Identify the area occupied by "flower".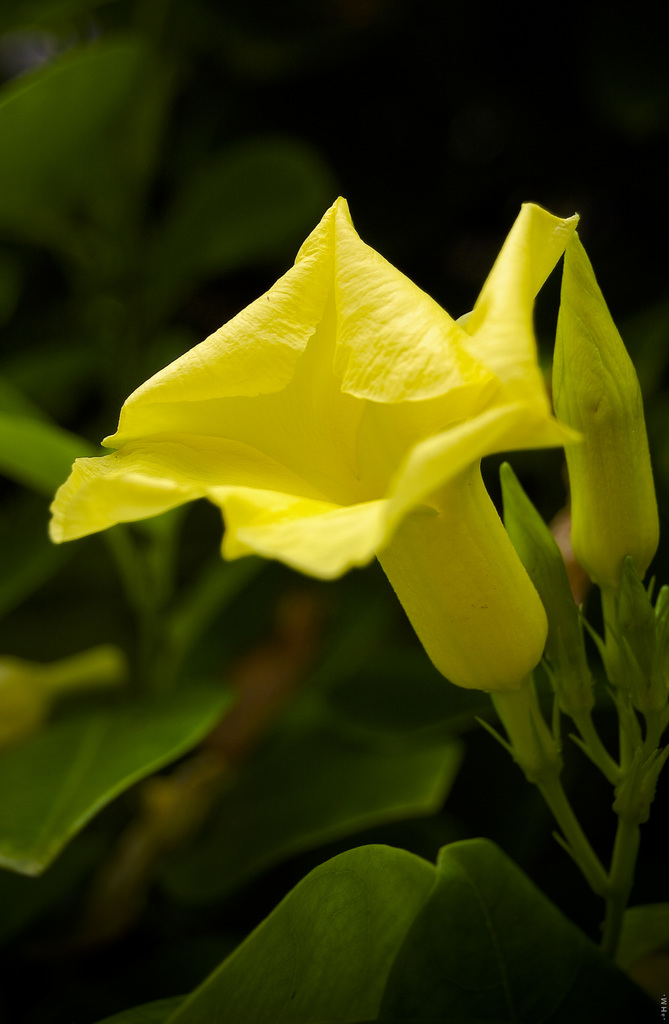
Area: rect(58, 120, 629, 783).
